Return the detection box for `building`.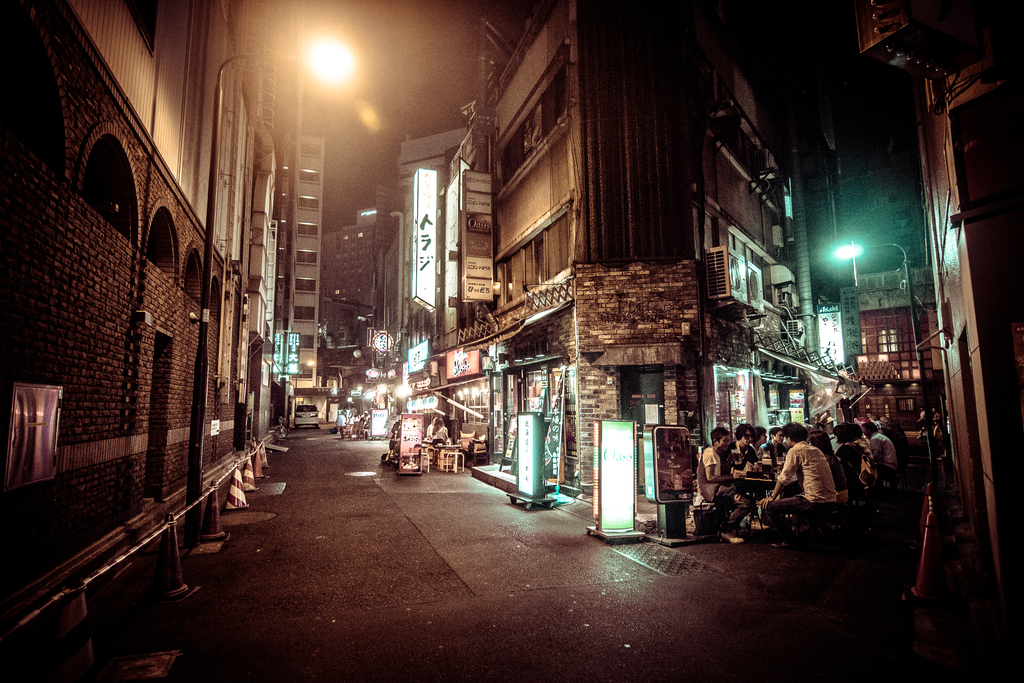
region(851, 0, 1020, 636).
